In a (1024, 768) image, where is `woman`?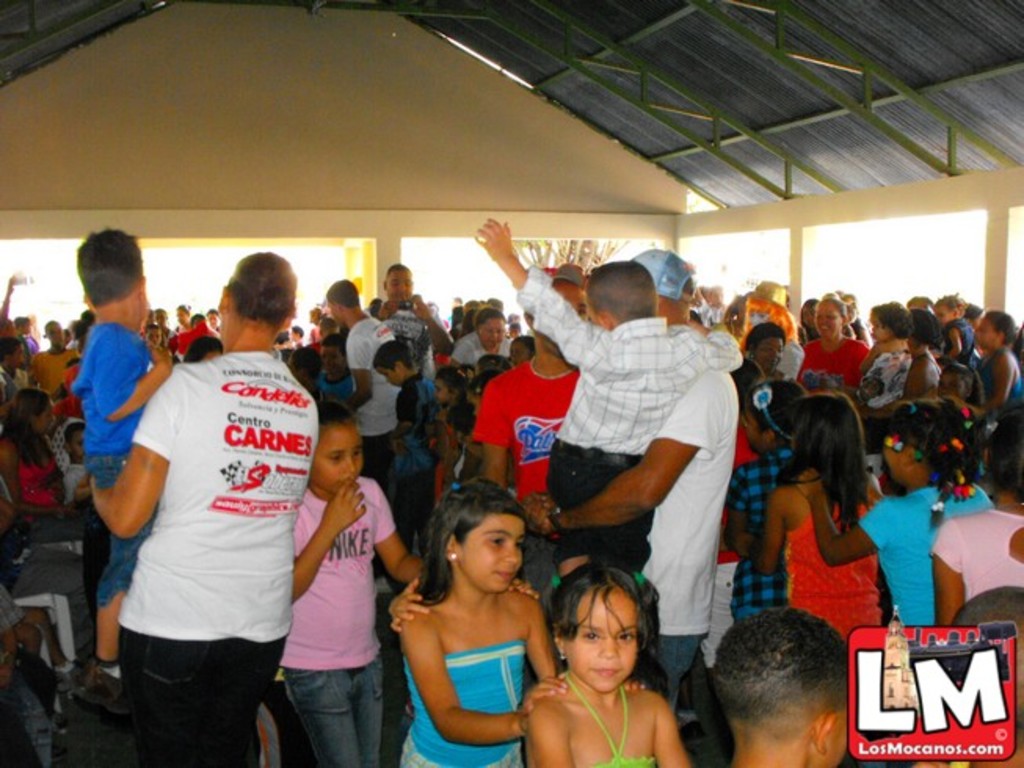
left=800, top=301, right=869, bottom=395.
